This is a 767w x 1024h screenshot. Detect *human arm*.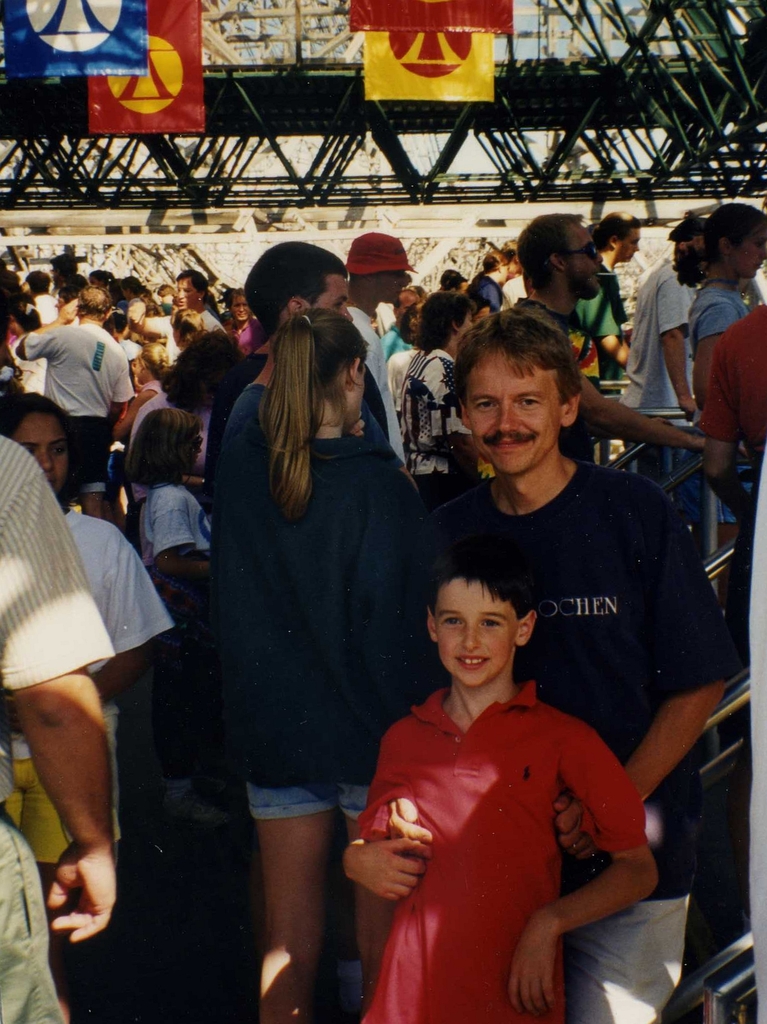
(left=350, top=491, right=497, bottom=865).
